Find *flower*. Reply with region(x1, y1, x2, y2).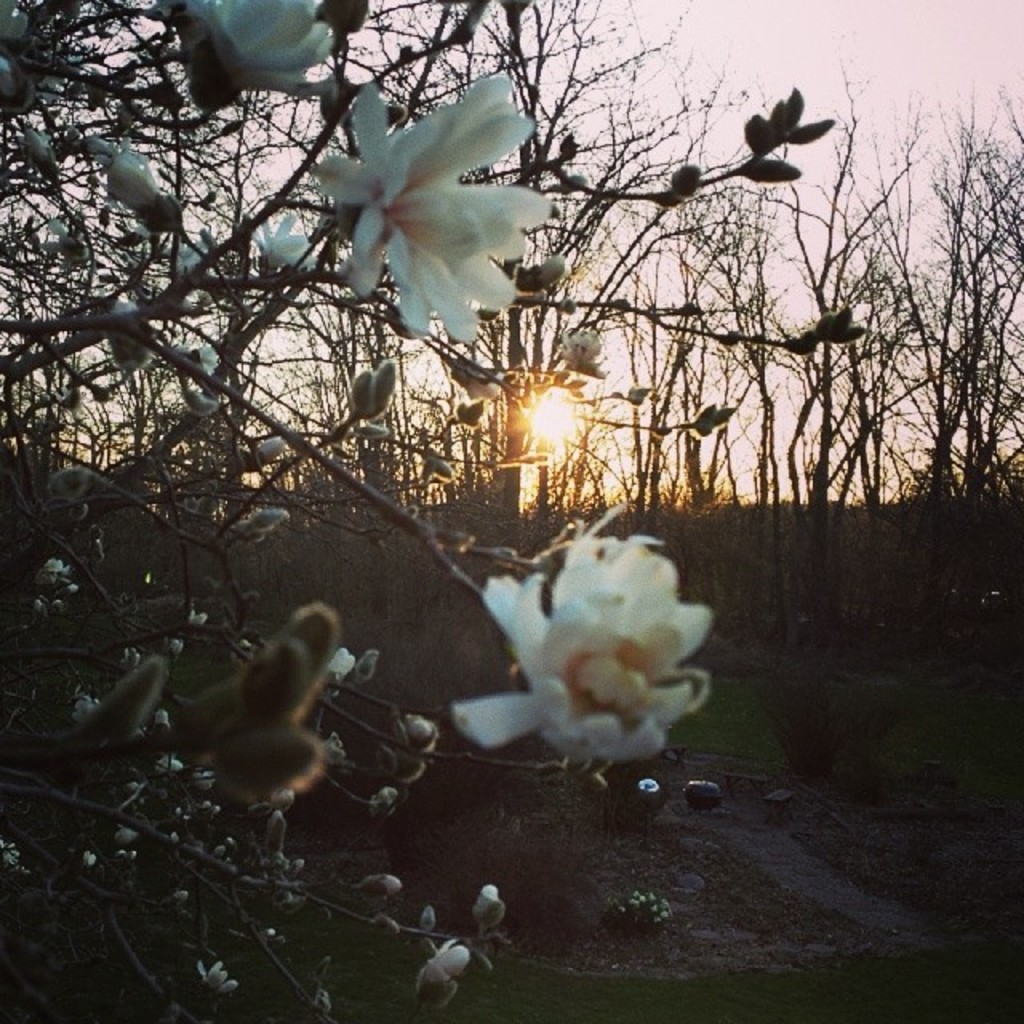
region(398, 704, 440, 757).
